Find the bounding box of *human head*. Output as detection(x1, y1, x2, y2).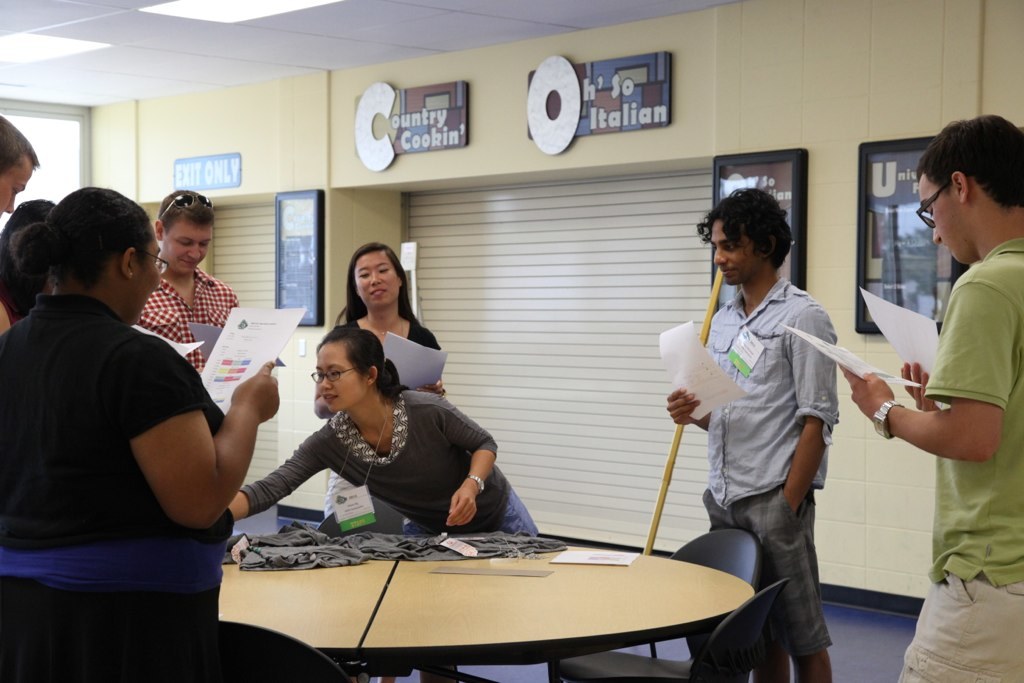
detection(0, 200, 54, 320).
